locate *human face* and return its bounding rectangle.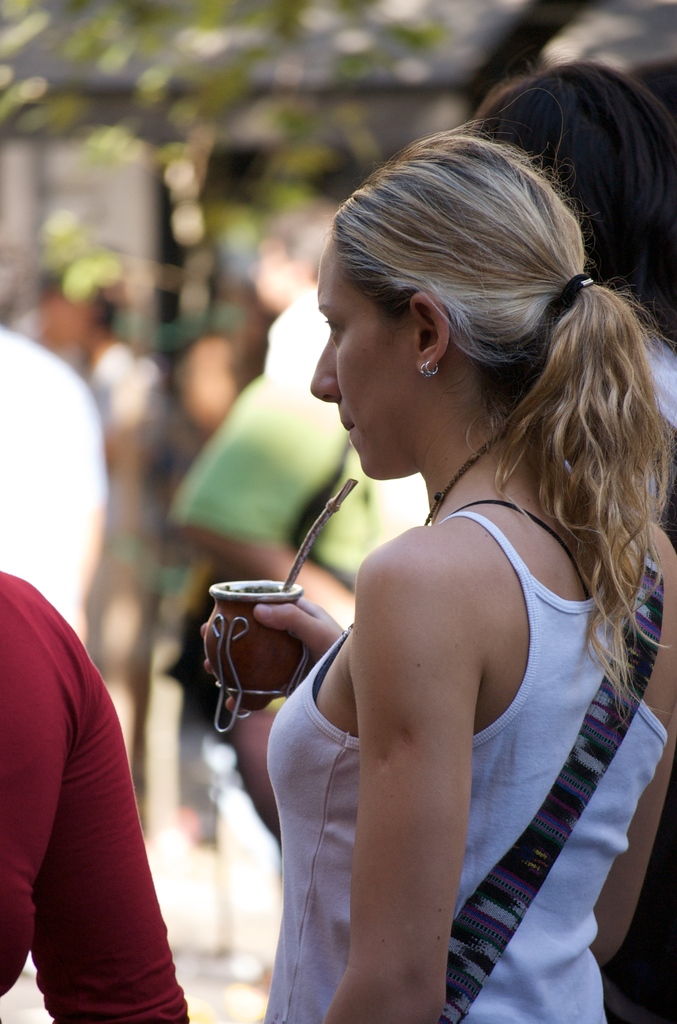
region(308, 241, 413, 481).
